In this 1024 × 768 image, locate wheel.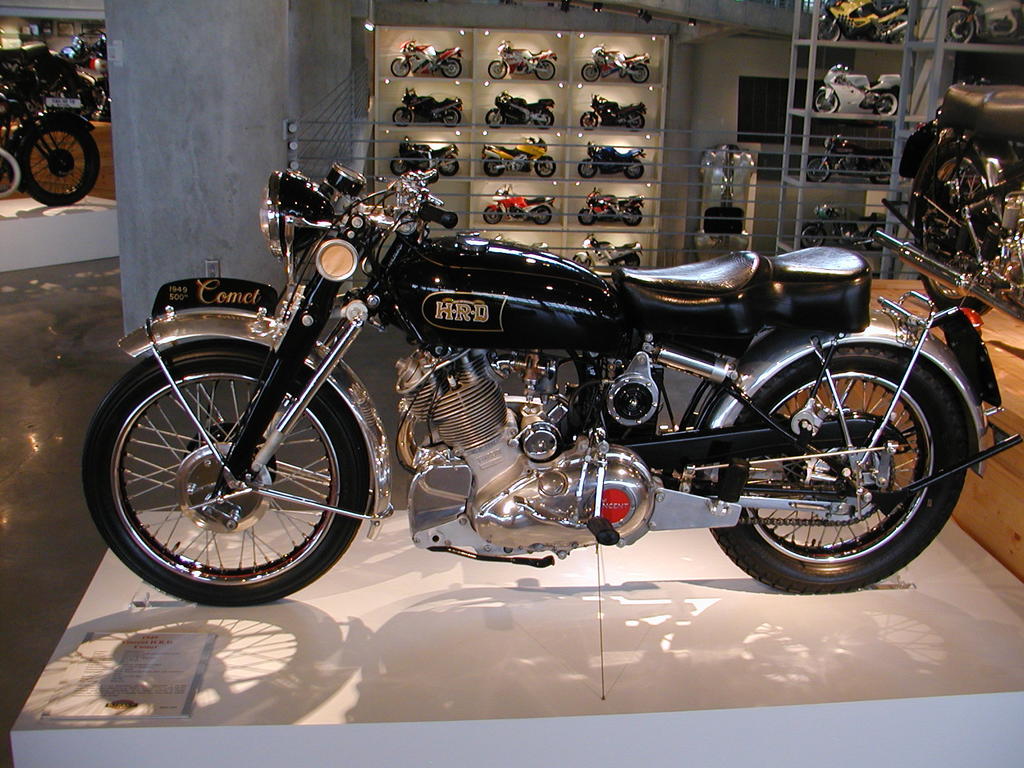
Bounding box: (869, 162, 890, 183).
